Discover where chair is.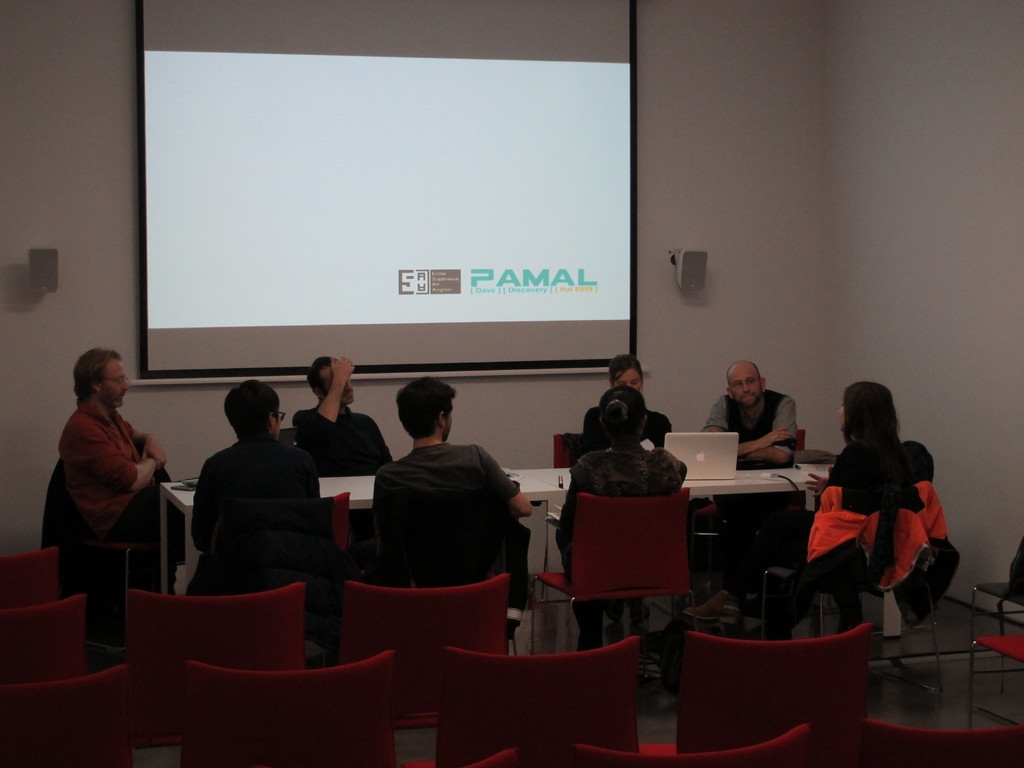
Discovered at box=[575, 718, 810, 767].
